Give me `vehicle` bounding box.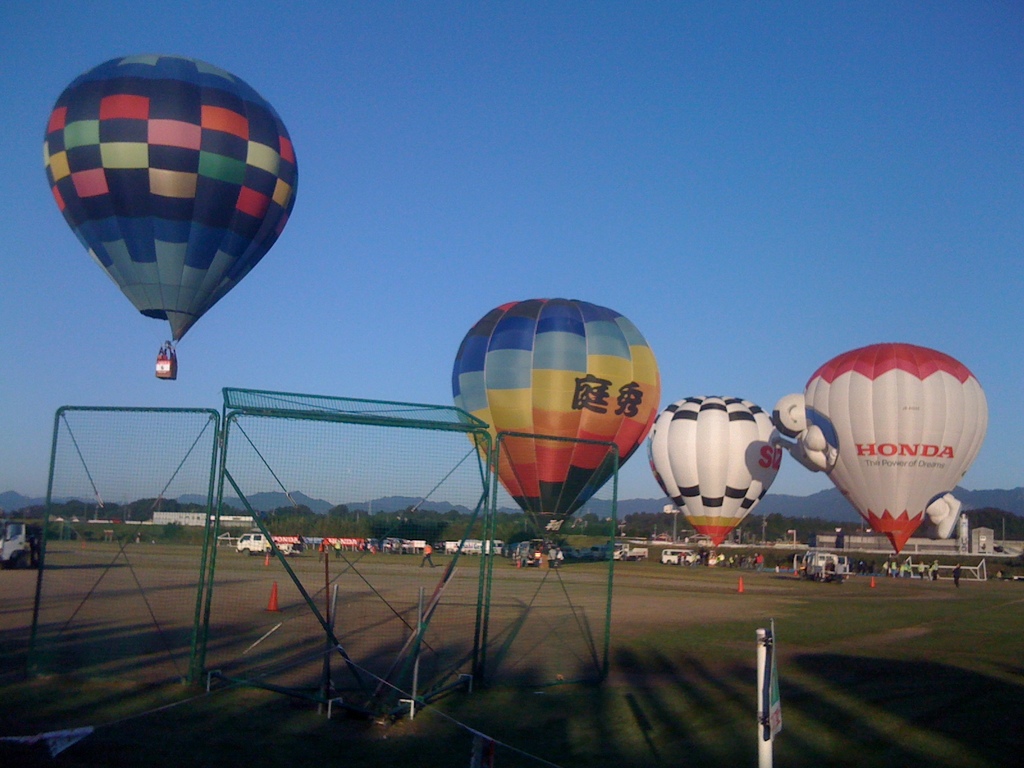
bbox=(660, 549, 703, 569).
